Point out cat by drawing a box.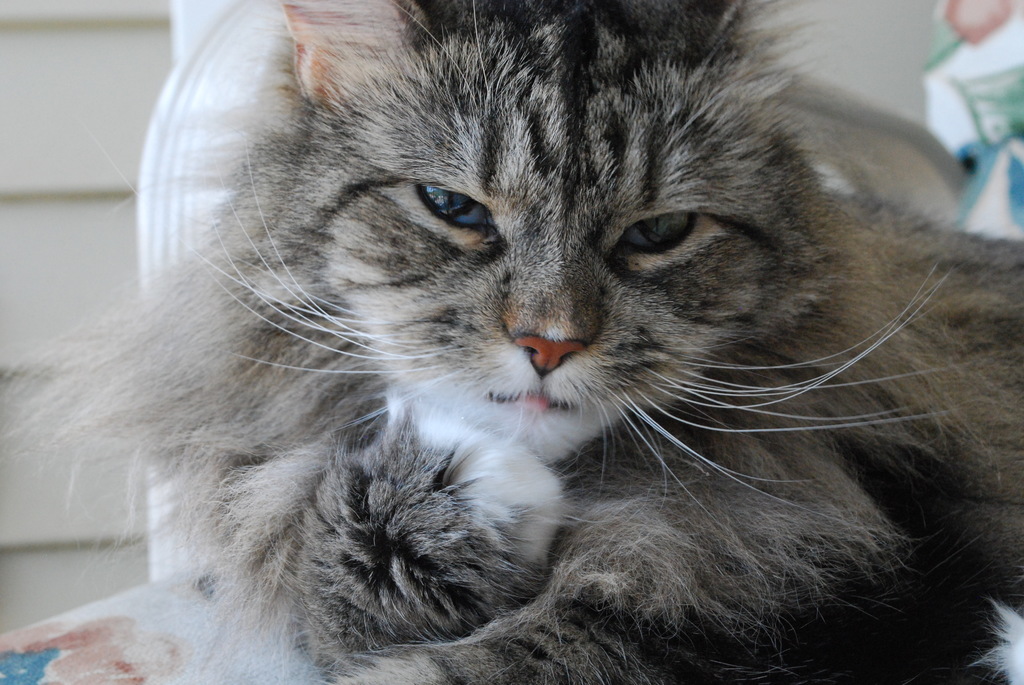
BBox(2, 0, 1023, 684).
